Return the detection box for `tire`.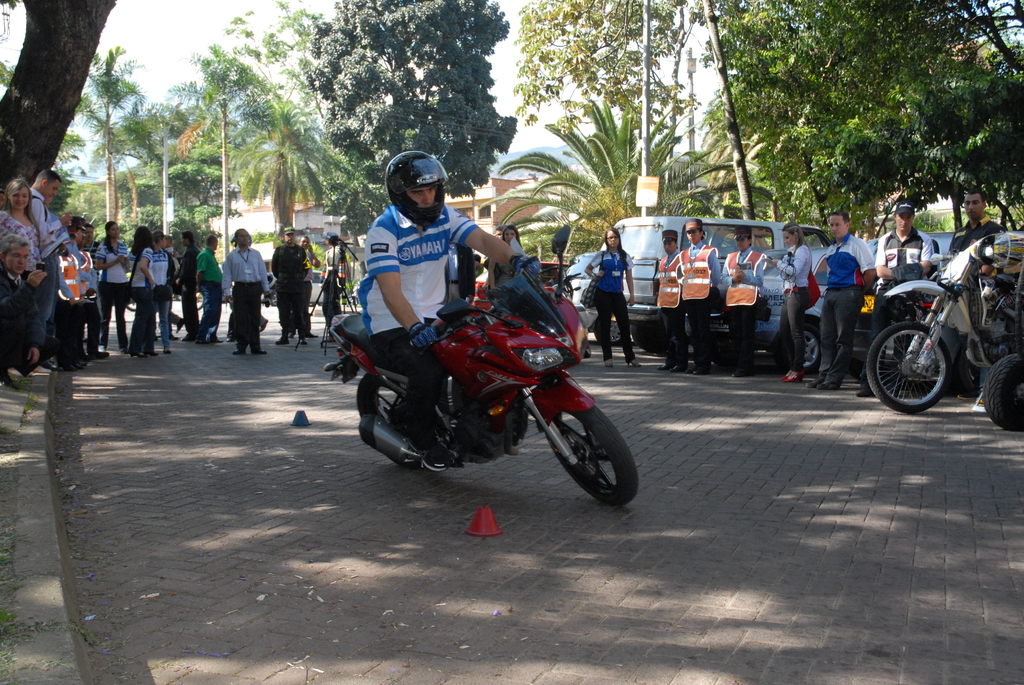
548:407:638:506.
